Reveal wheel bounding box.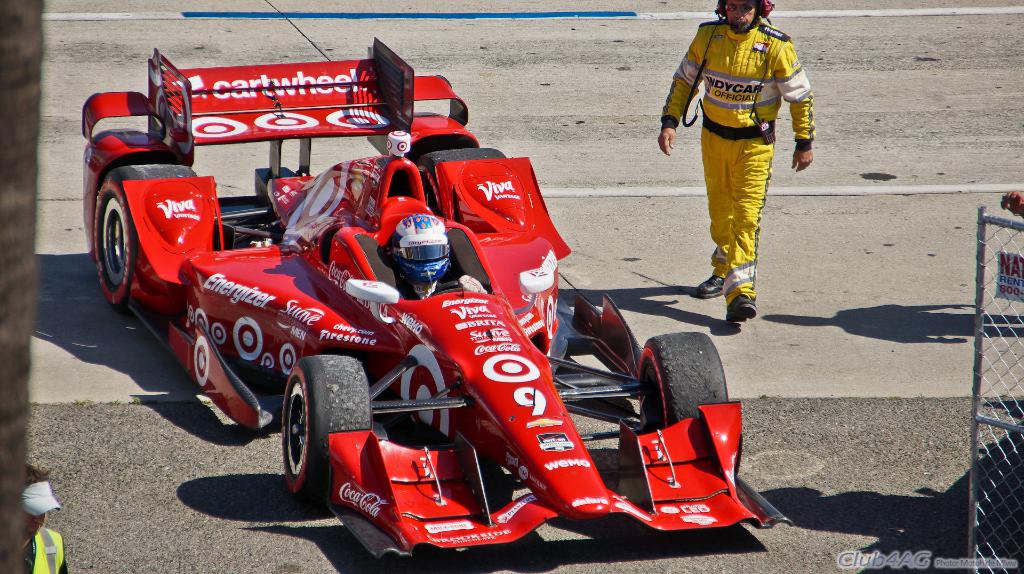
Revealed: (x1=91, y1=167, x2=147, y2=313).
